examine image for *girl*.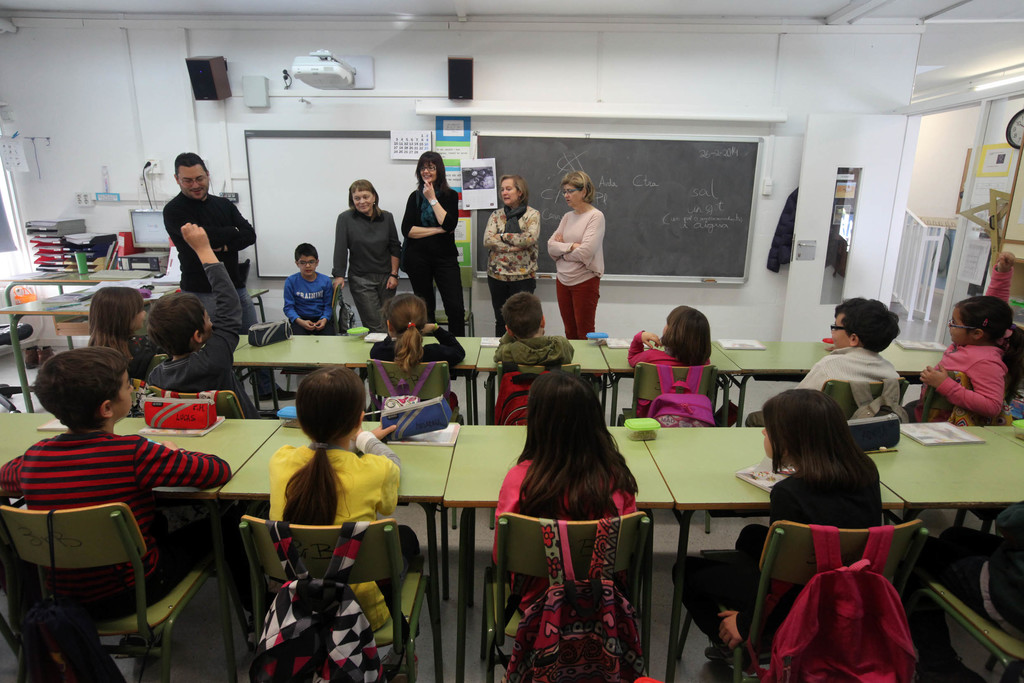
Examination result: <bbox>492, 370, 640, 625</bbox>.
